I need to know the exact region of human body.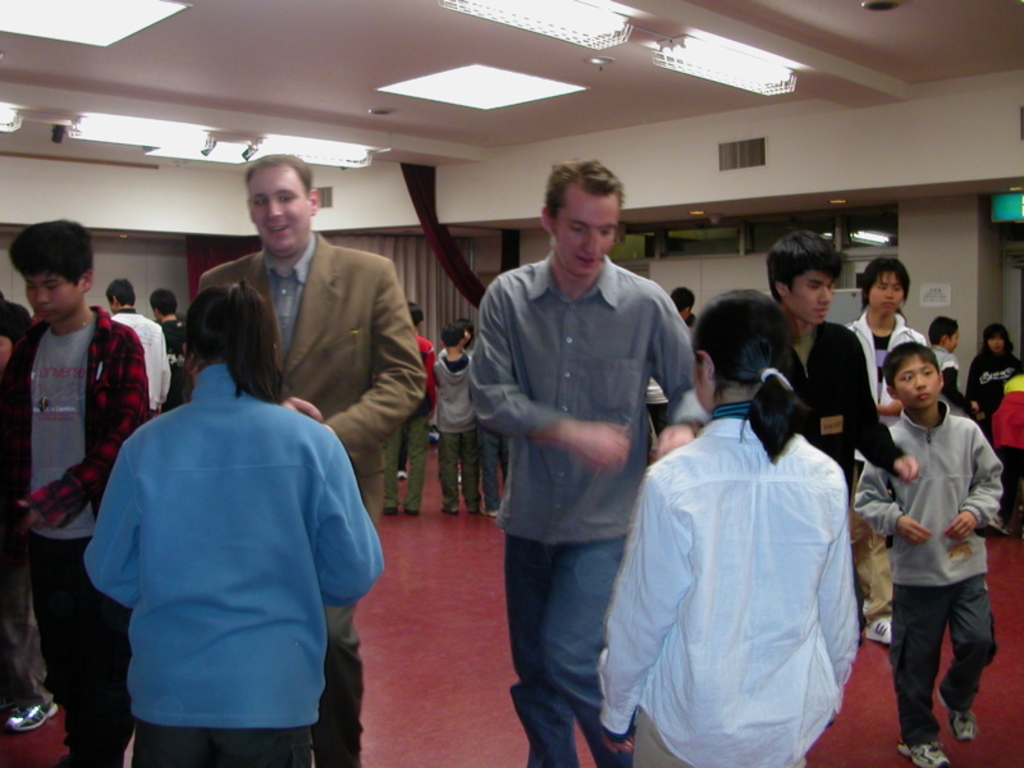
Region: locate(433, 346, 481, 518).
